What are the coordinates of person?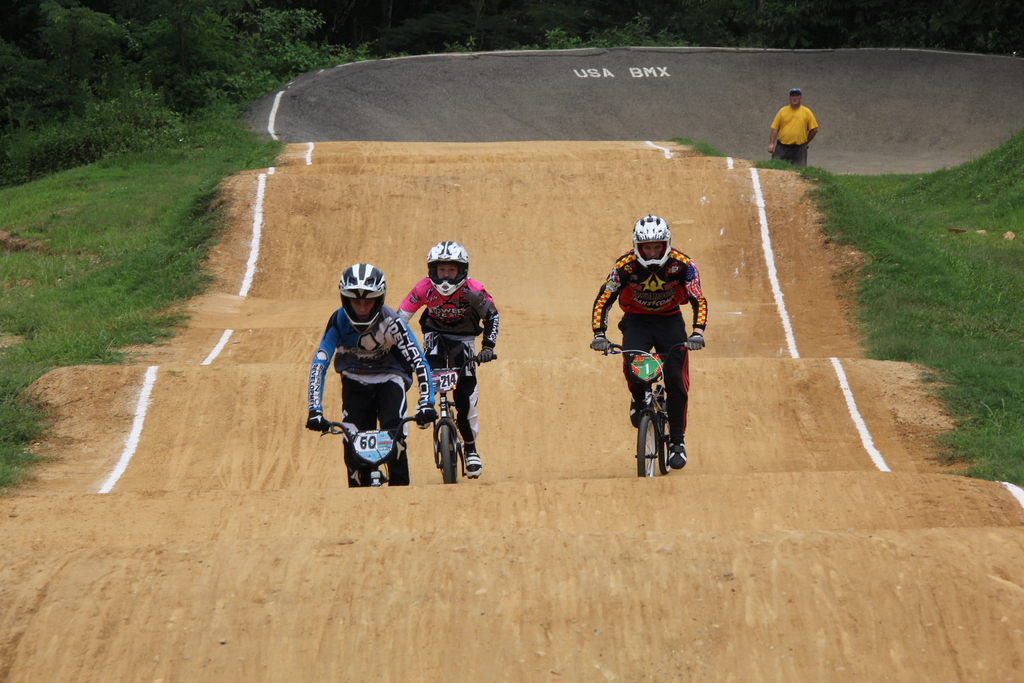
crop(763, 85, 817, 169).
